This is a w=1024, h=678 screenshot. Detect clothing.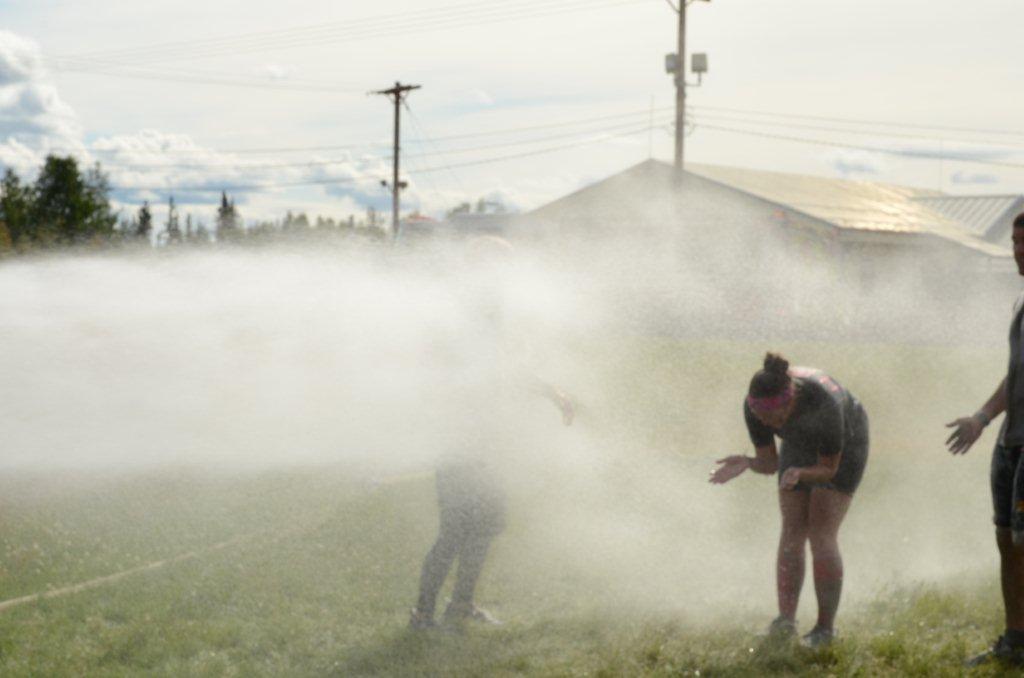
{"x1": 741, "y1": 370, "x2": 874, "y2": 498}.
